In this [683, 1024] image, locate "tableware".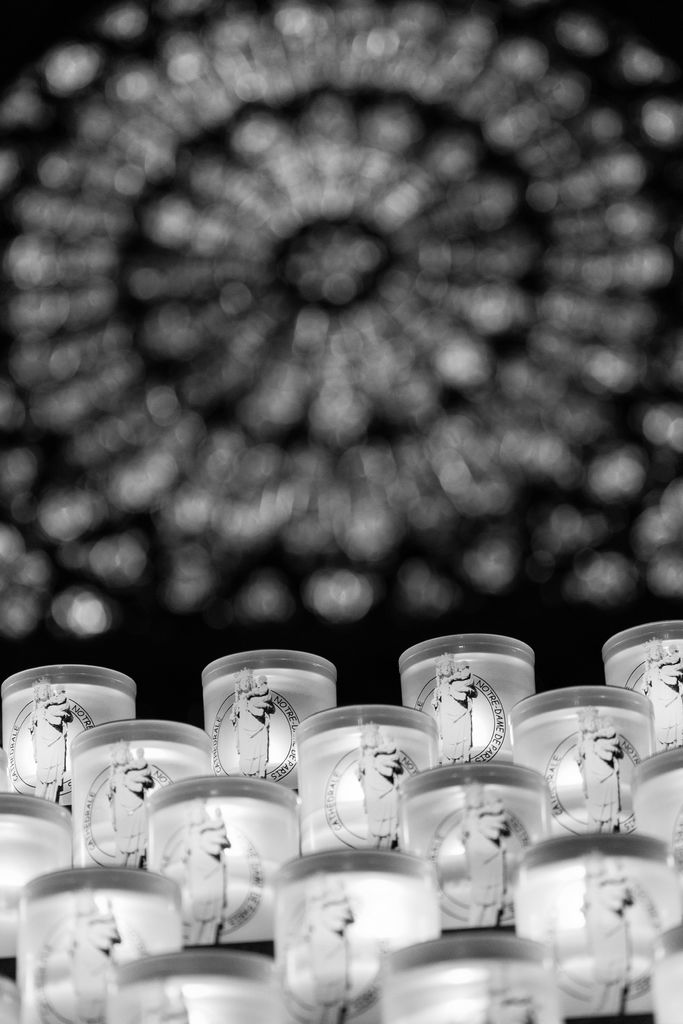
Bounding box: bbox=[0, 787, 79, 953].
